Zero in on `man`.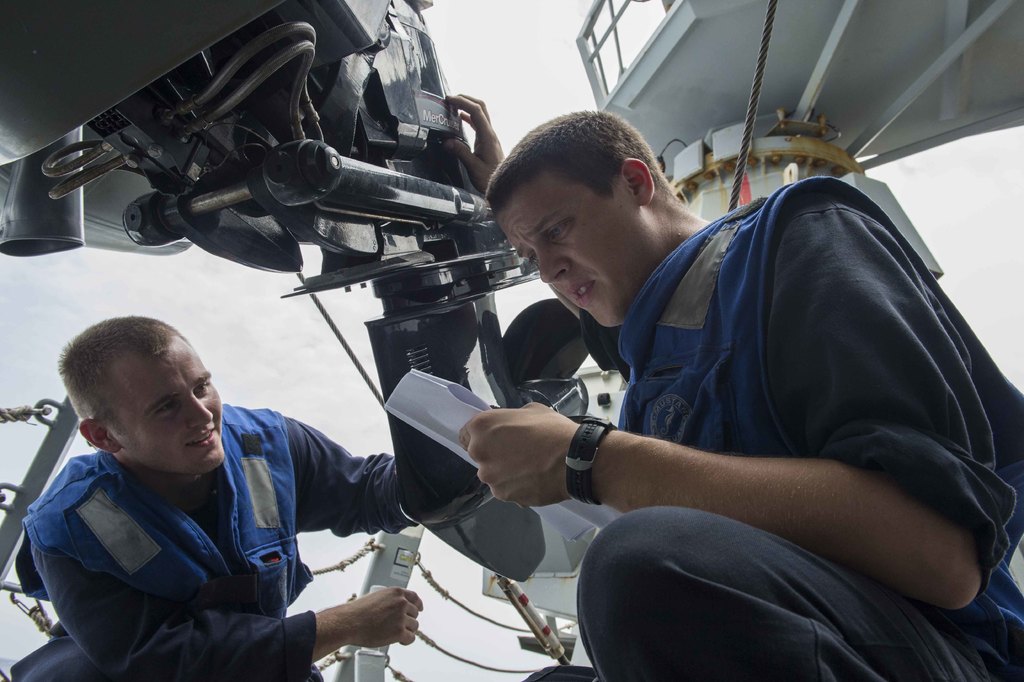
Zeroed in: (11,315,413,681).
